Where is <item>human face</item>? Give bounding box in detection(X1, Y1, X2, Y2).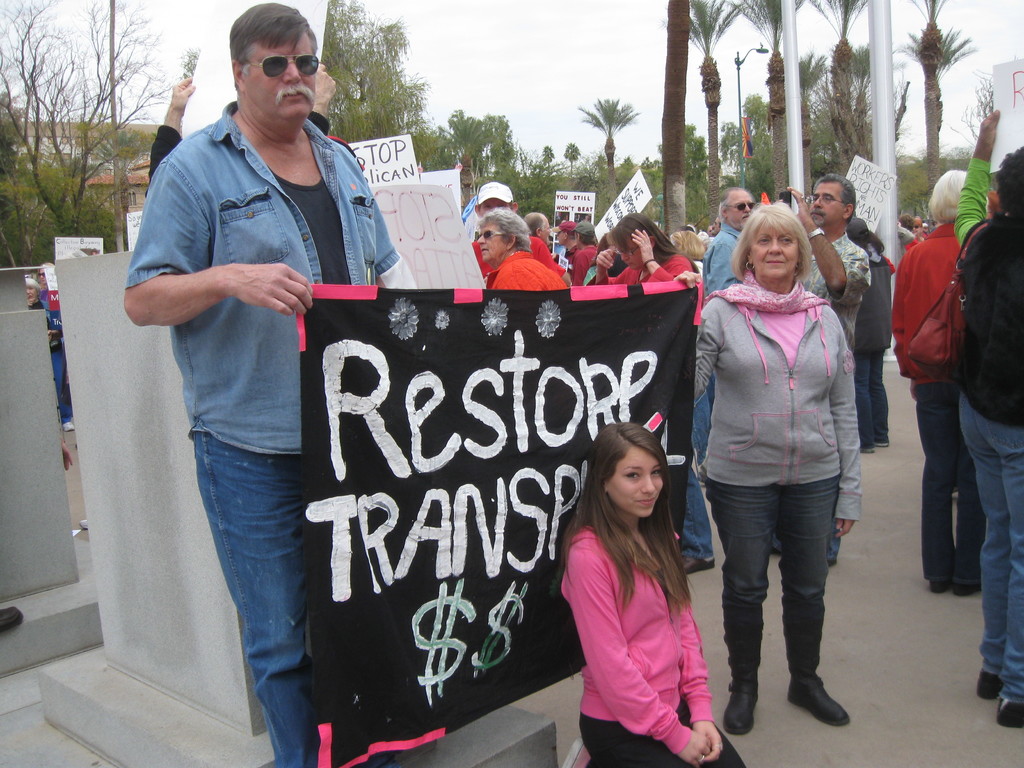
detection(36, 268, 47, 285).
